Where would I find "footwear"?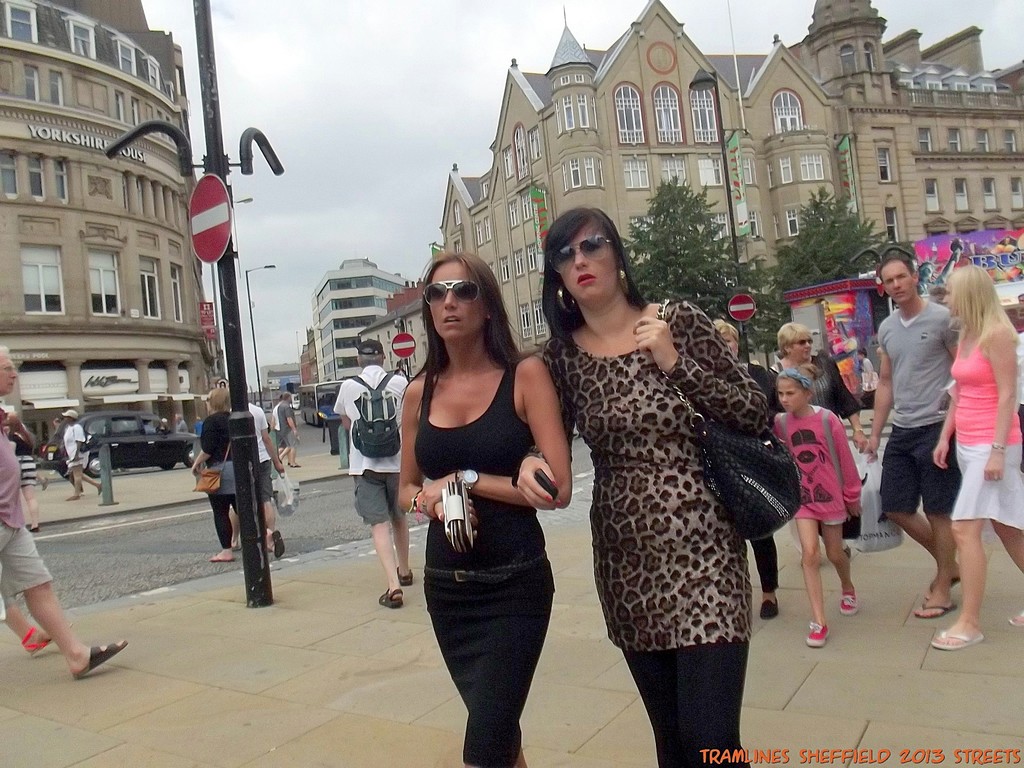
At pyautogui.locateOnScreen(840, 582, 855, 613).
